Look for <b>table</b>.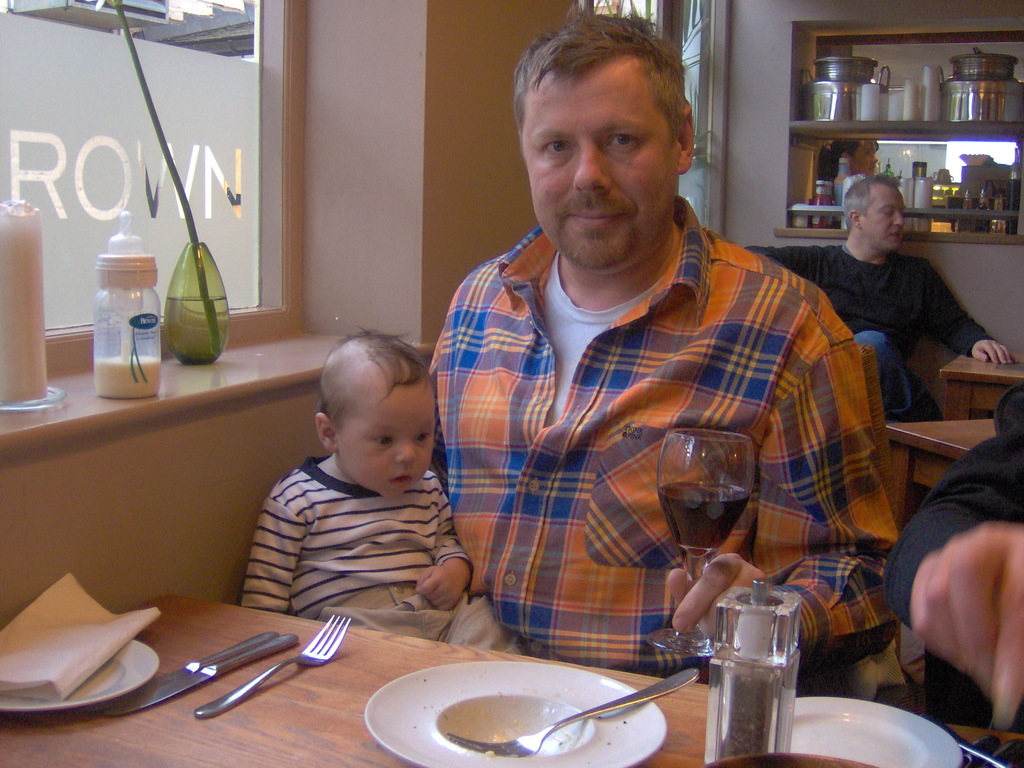
Found: [x1=881, y1=416, x2=997, y2=531].
